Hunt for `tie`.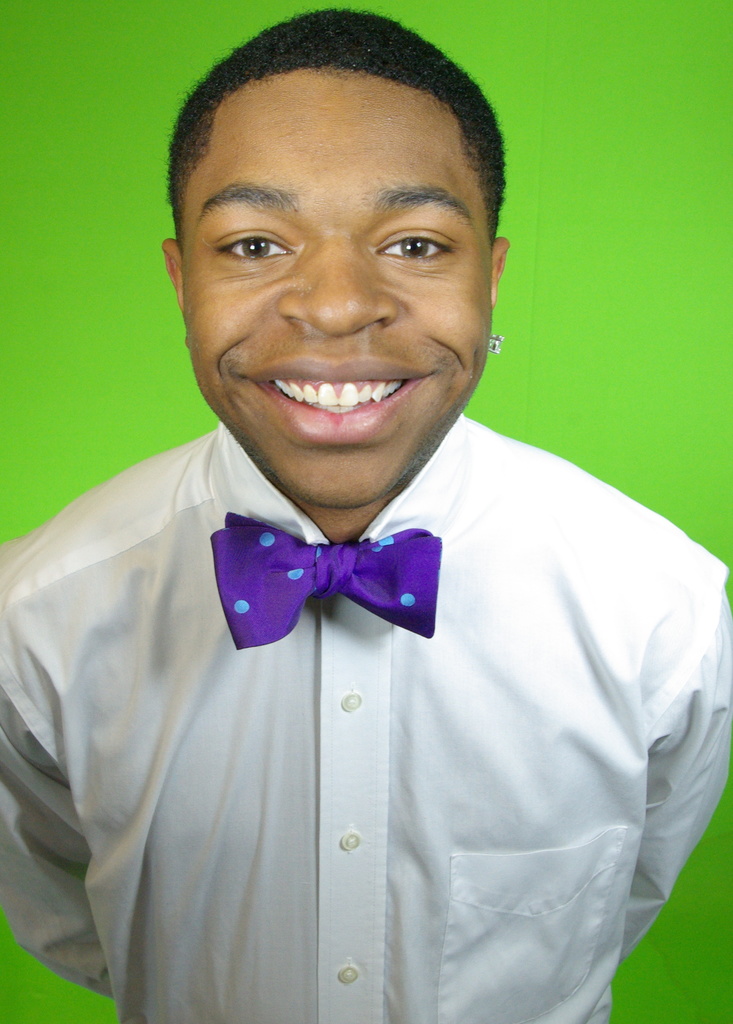
Hunted down at rect(203, 504, 441, 652).
